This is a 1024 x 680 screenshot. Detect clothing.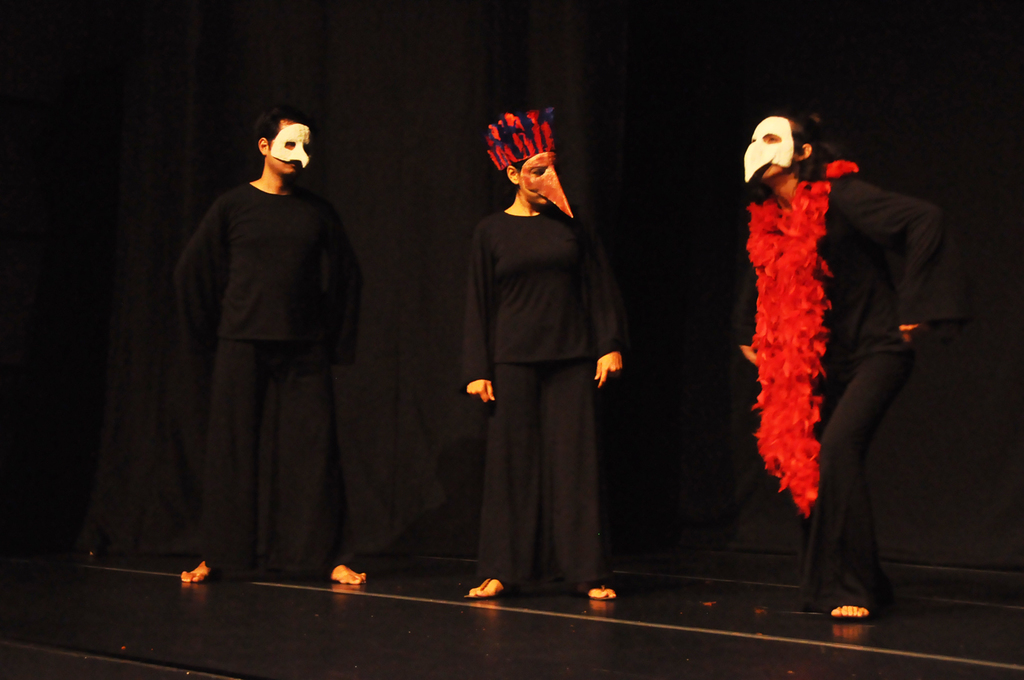
locate(737, 157, 982, 604).
